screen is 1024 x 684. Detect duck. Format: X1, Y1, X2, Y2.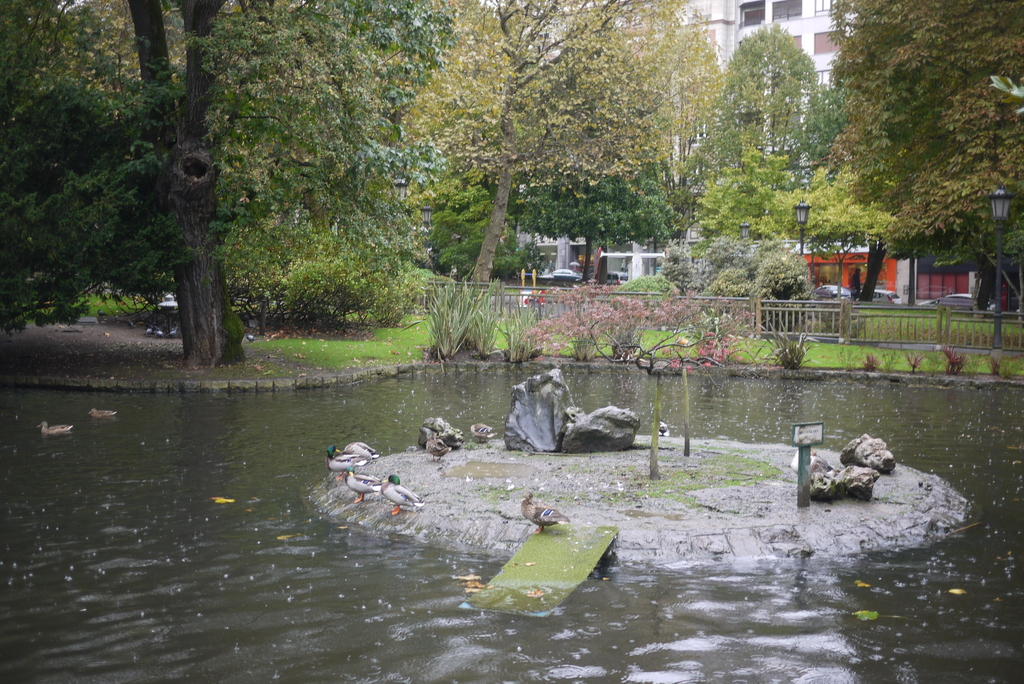
38, 420, 76, 441.
